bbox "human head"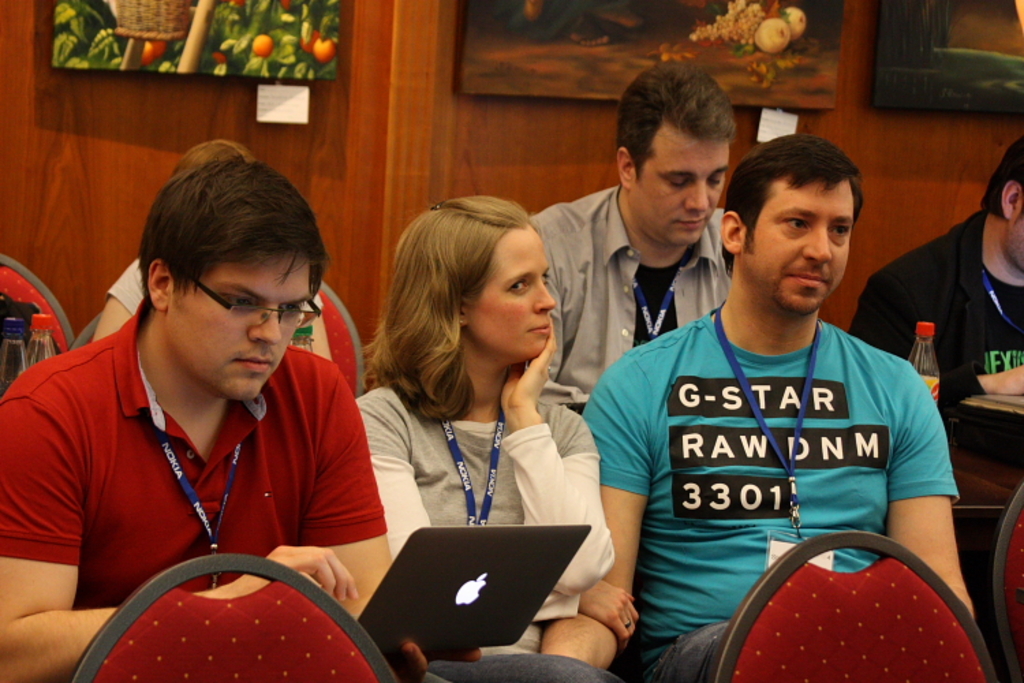
{"left": 729, "top": 126, "right": 871, "bottom": 302}
